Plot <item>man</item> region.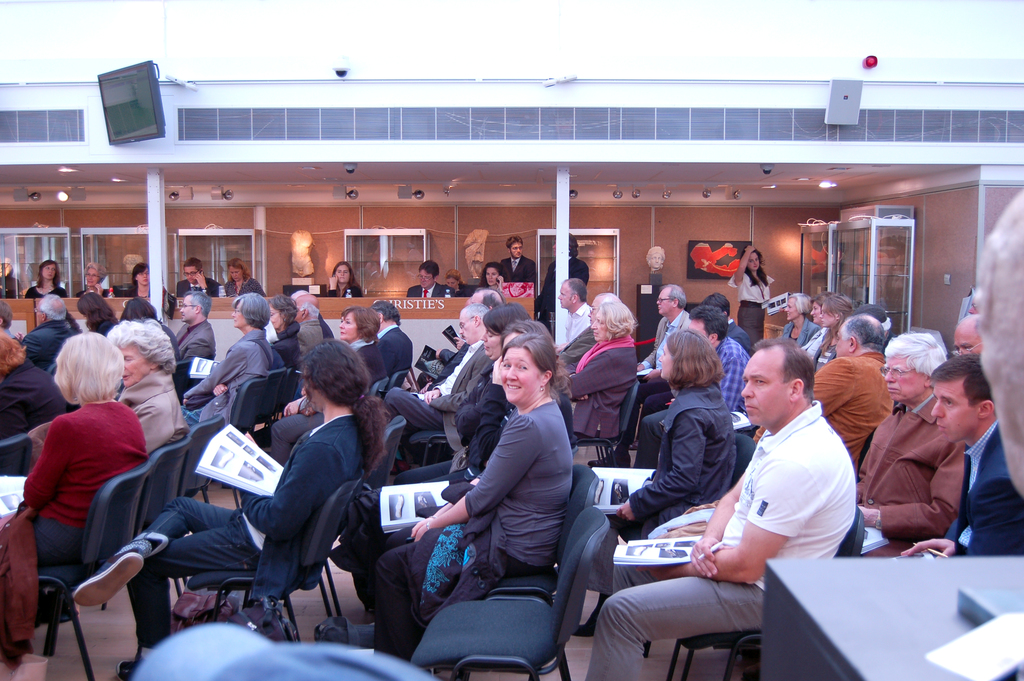
Plotted at [897,356,1023,558].
